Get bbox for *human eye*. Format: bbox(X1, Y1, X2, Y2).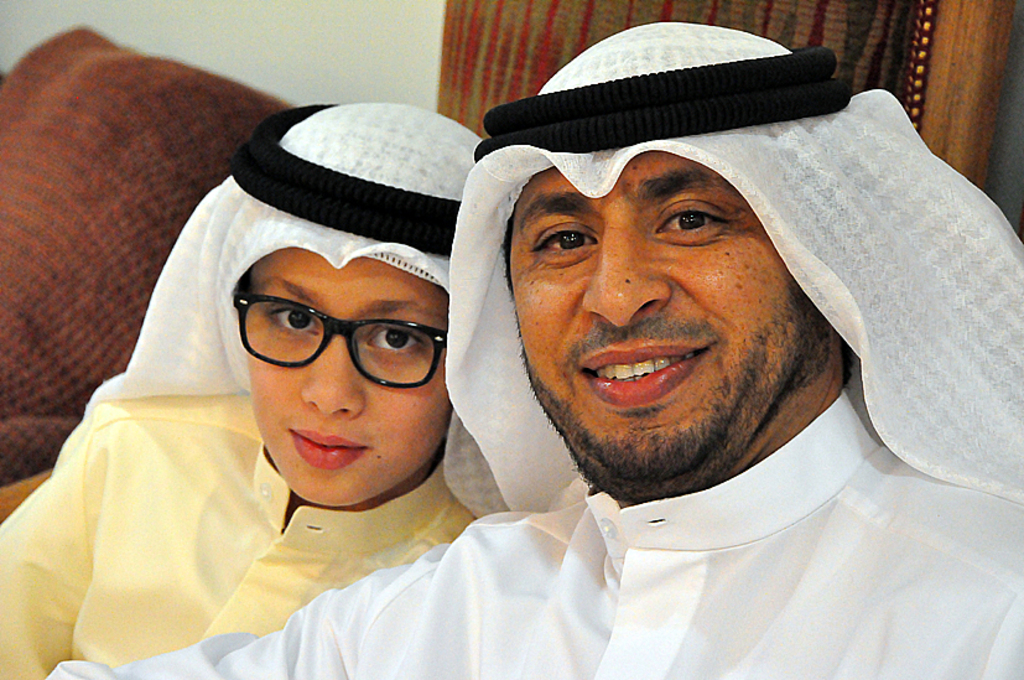
bbox(266, 300, 321, 334).
